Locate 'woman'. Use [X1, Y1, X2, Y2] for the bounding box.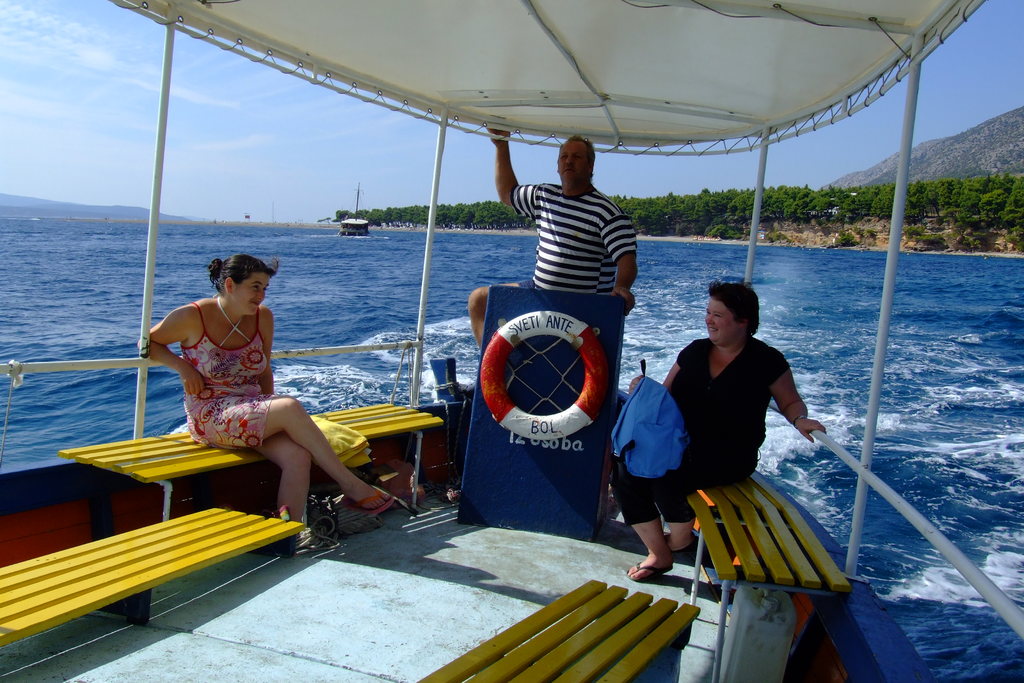
[145, 242, 382, 536].
